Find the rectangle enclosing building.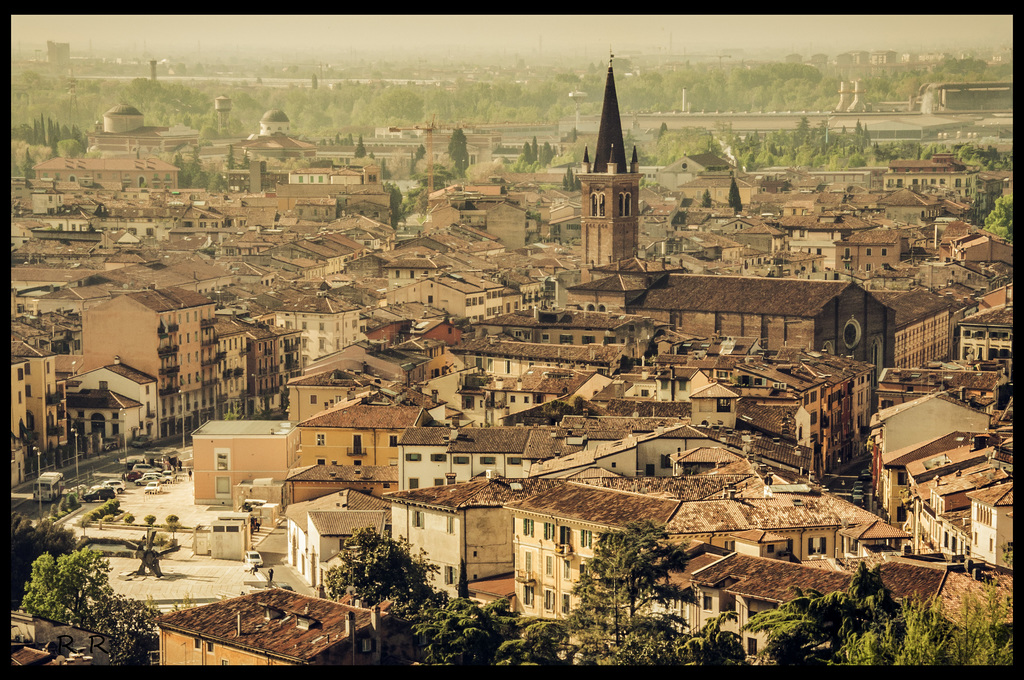
(x1=242, y1=130, x2=316, y2=165).
